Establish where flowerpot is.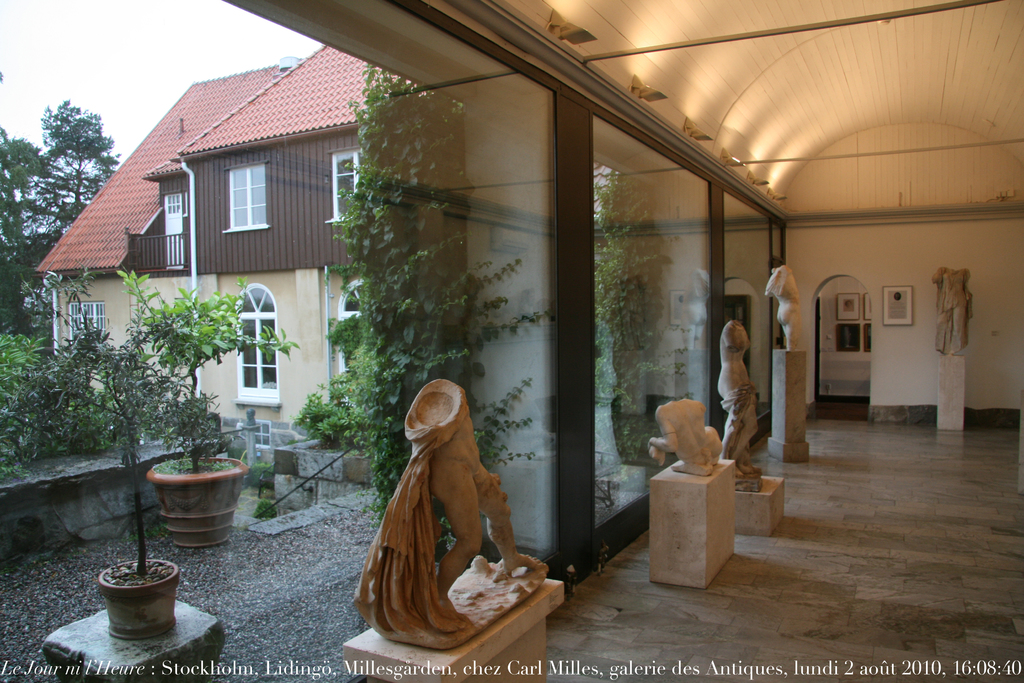
Established at x1=145, y1=454, x2=252, y2=550.
